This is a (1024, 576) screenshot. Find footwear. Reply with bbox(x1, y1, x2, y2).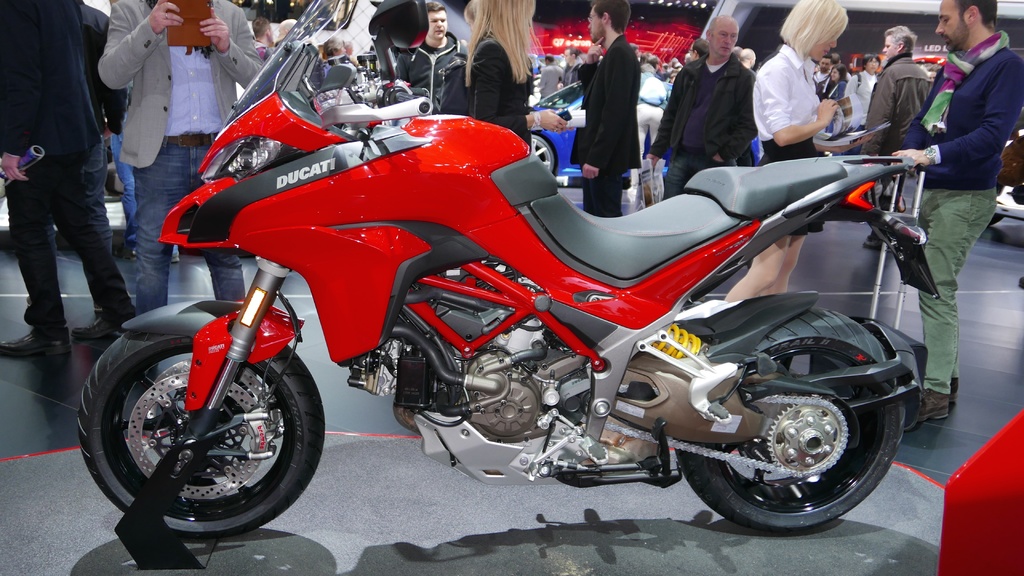
bbox(0, 325, 72, 358).
